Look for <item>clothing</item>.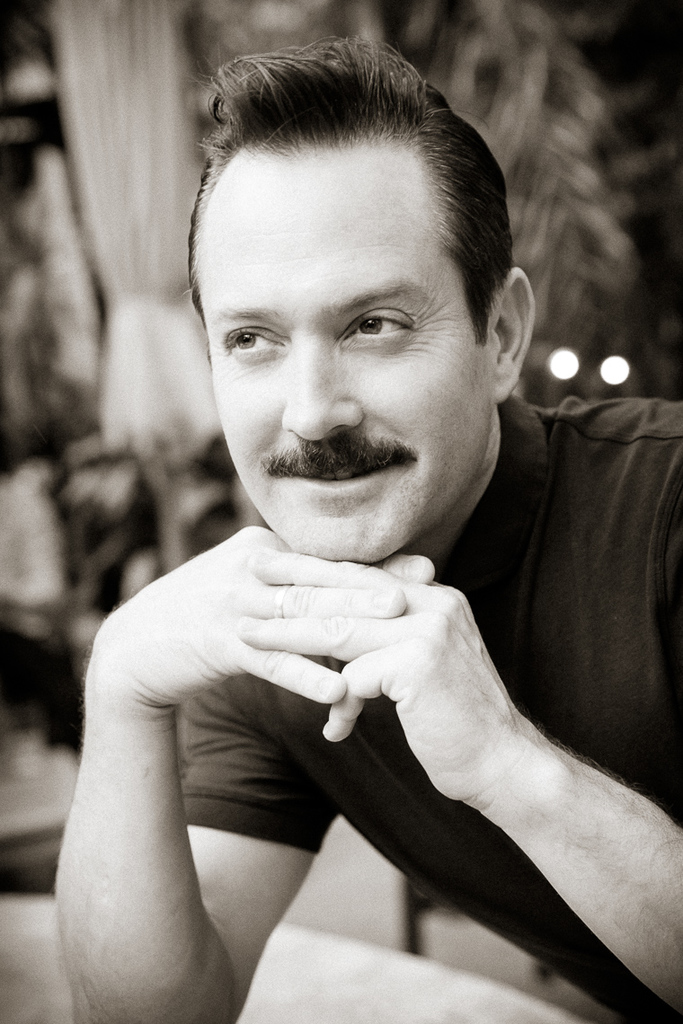
Found: select_region(160, 385, 682, 1023).
